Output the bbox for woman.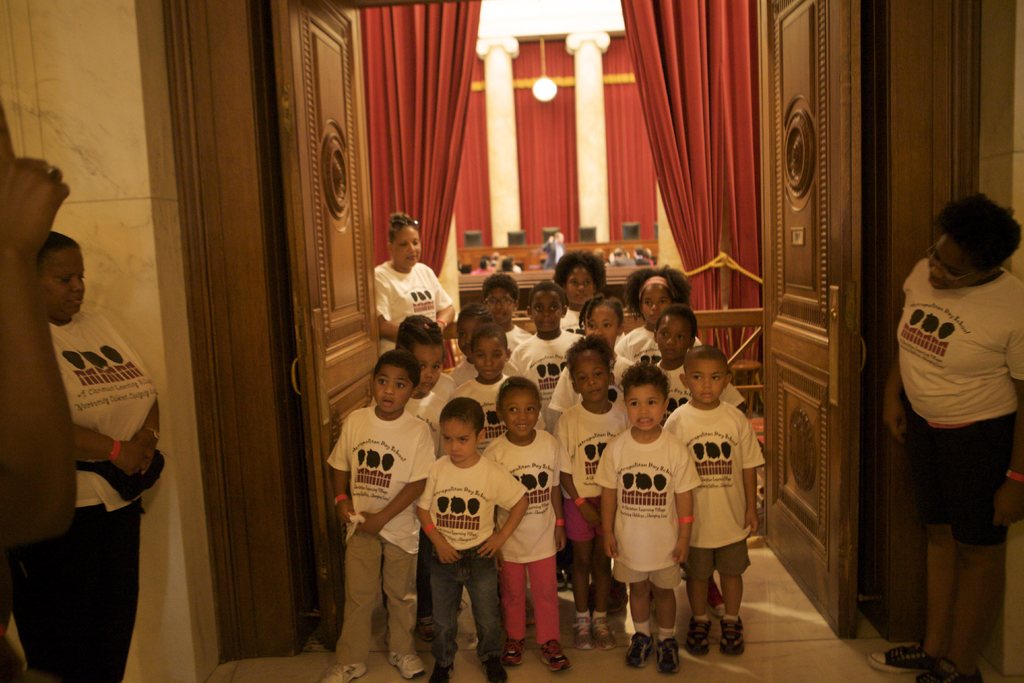
bbox(376, 206, 459, 374).
